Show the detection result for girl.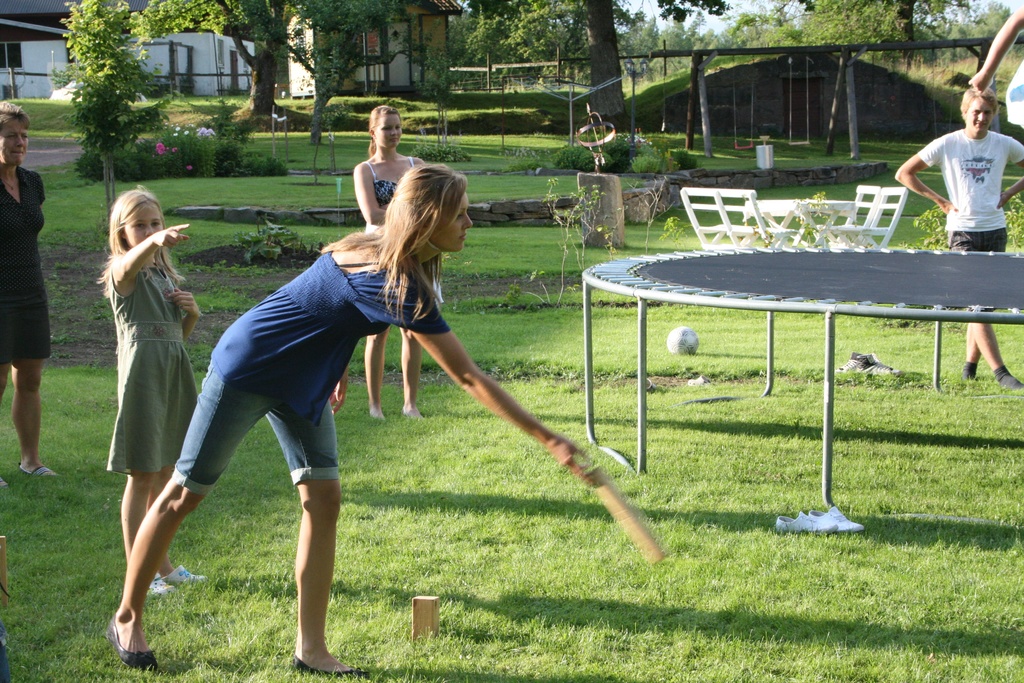
select_region(94, 187, 209, 591).
